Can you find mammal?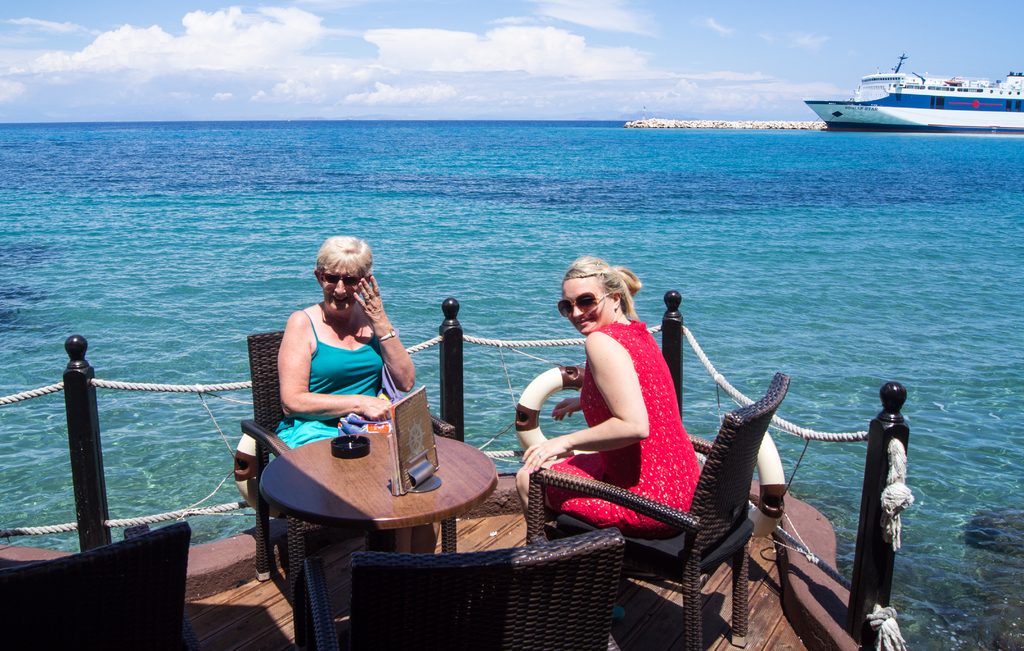
Yes, bounding box: detection(264, 233, 420, 555).
